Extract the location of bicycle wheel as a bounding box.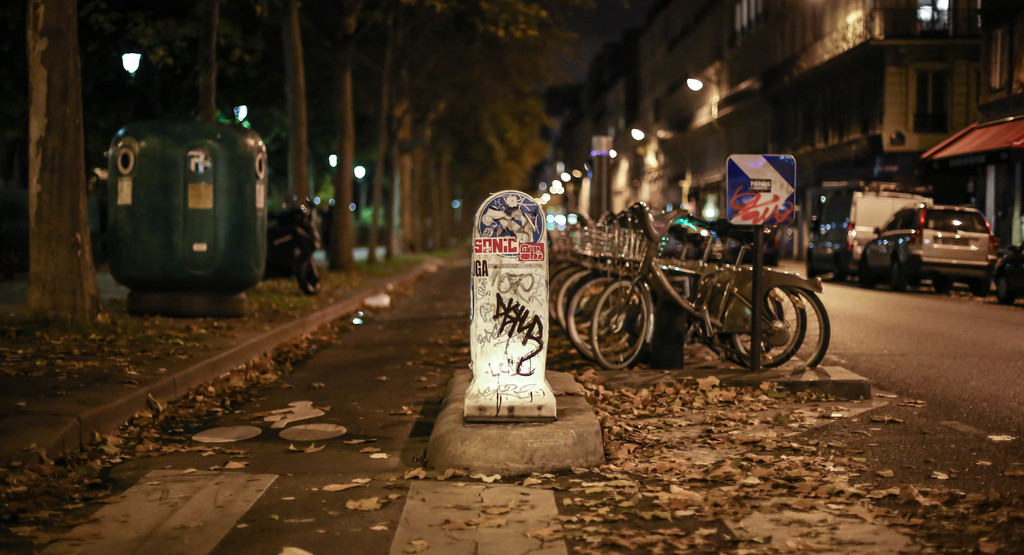
detection(700, 255, 810, 371).
